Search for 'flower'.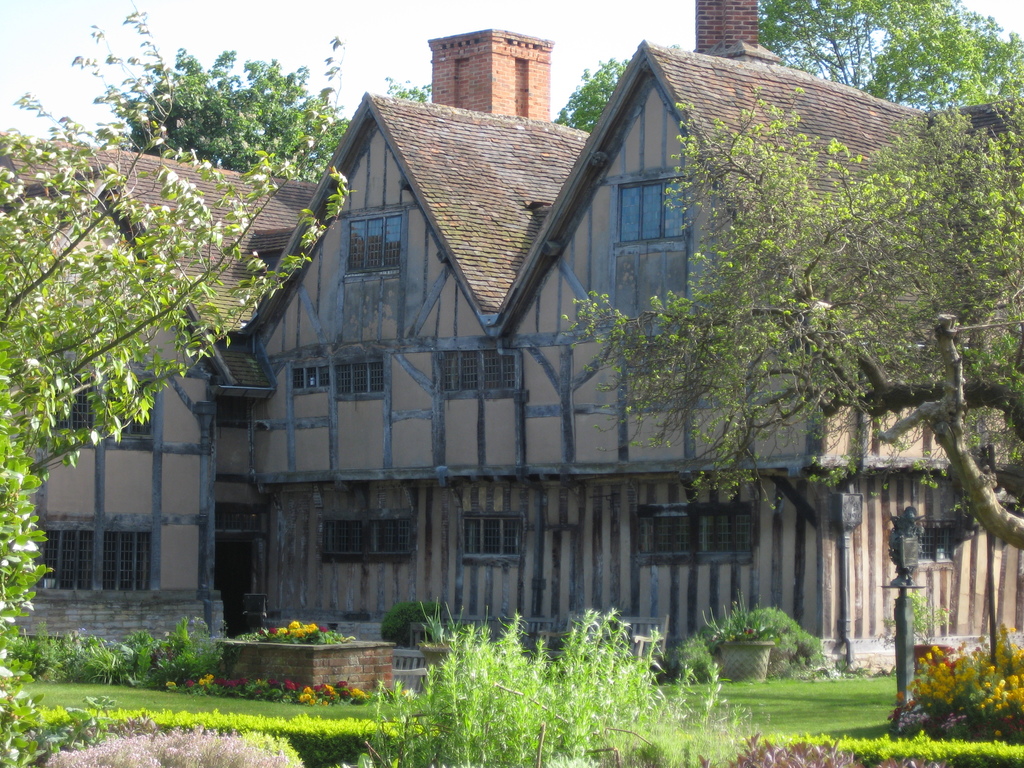
Found at left=290, top=618, right=299, bottom=623.
